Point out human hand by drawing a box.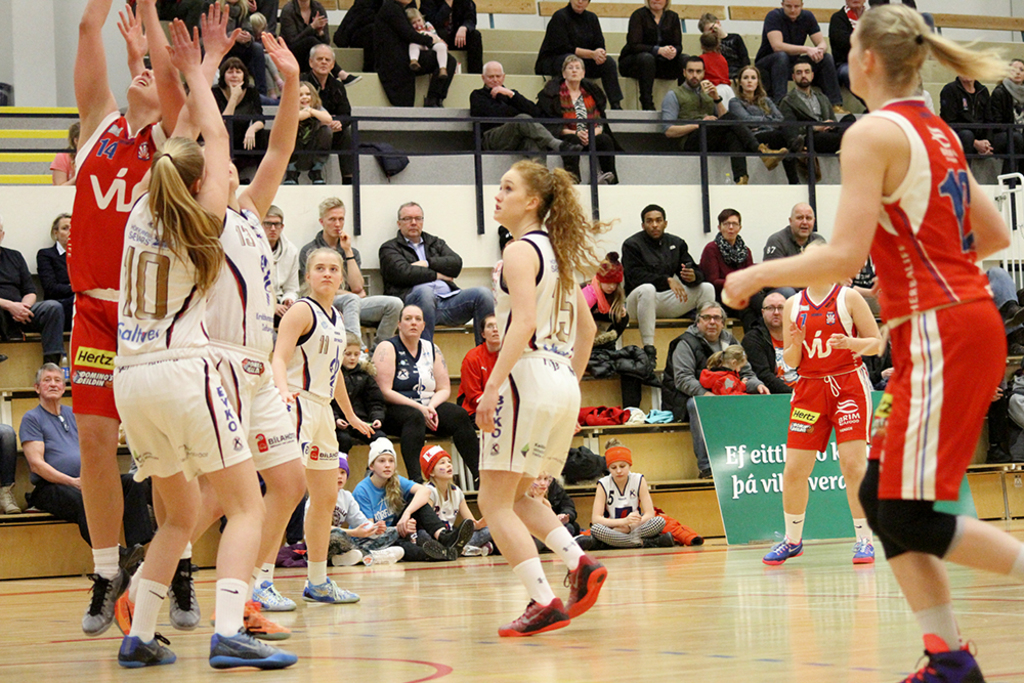
BBox(349, 416, 374, 442).
